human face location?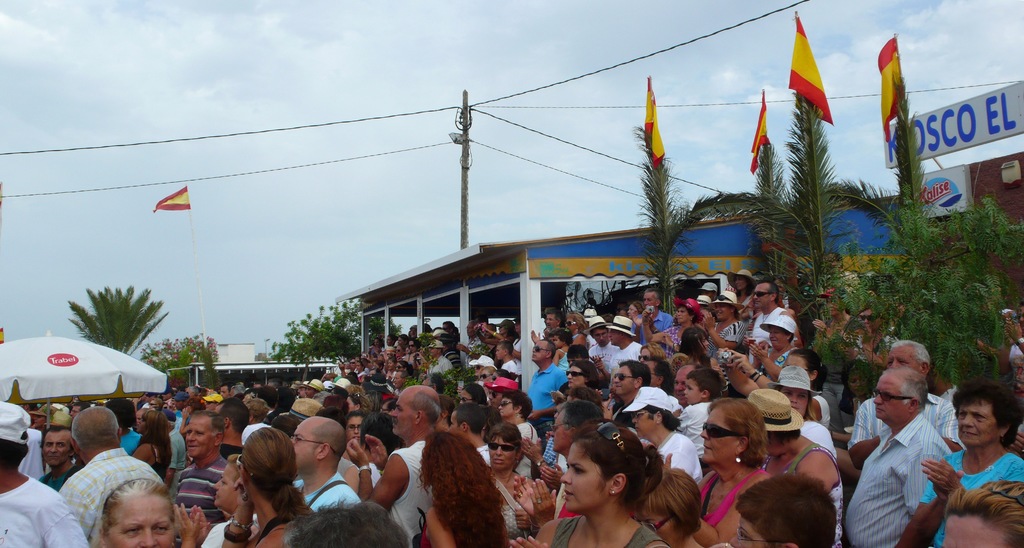
Rect(218, 387, 227, 398)
